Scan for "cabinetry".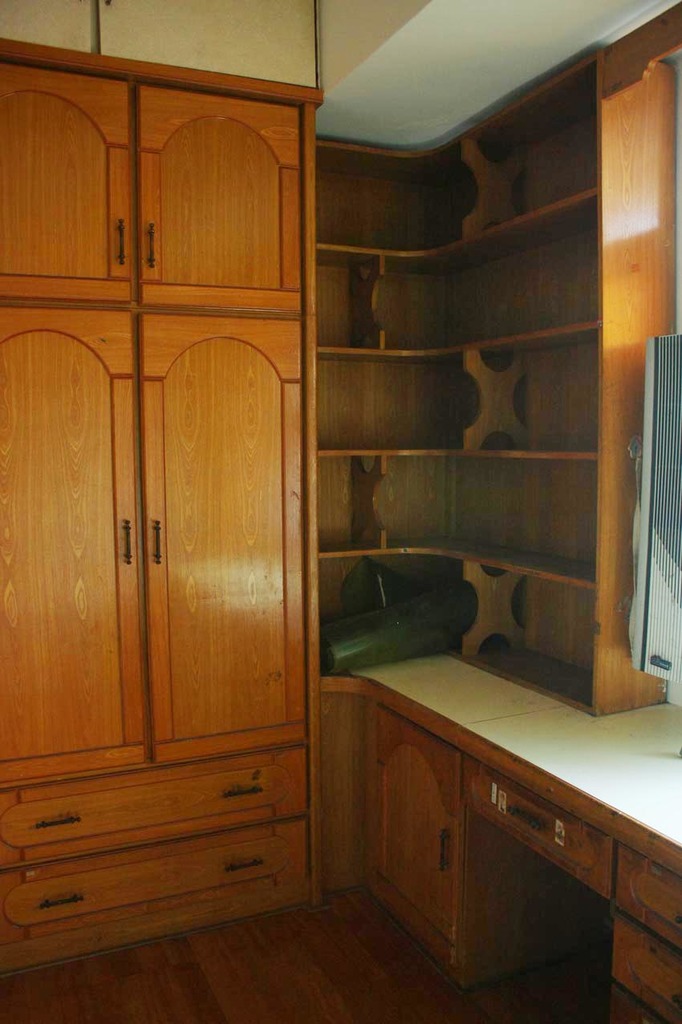
Scan result: select_region(0, 94, 324, 912).
